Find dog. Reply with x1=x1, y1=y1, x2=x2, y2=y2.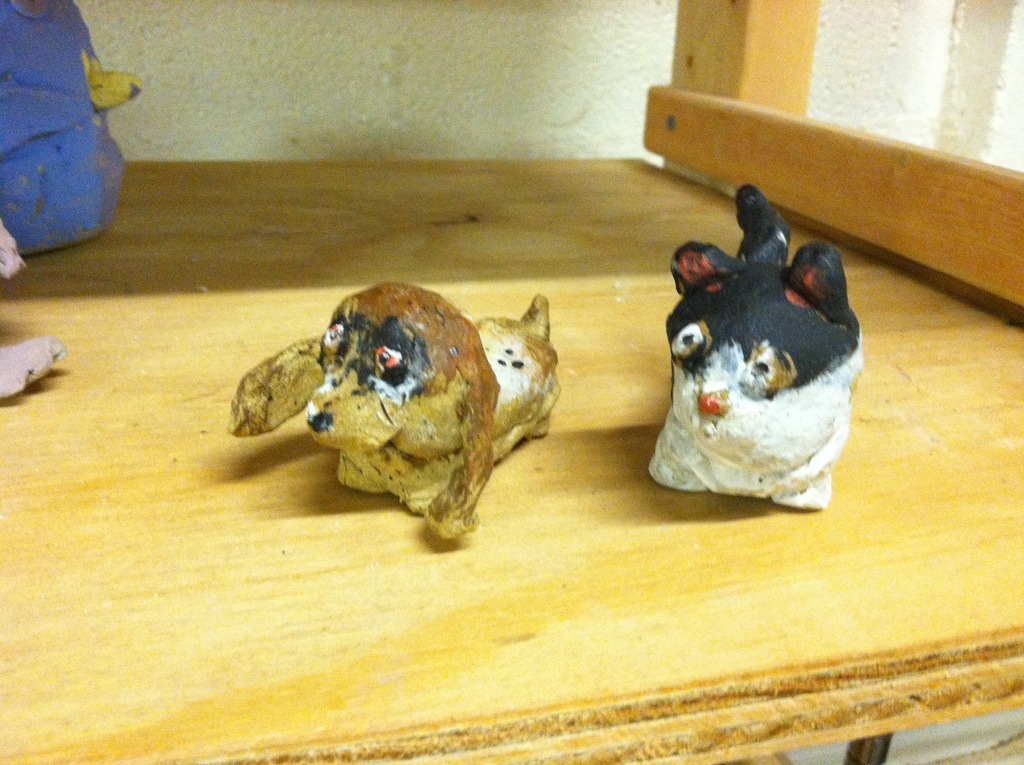
x1=0, y1=217, x2=60, y2=400.
